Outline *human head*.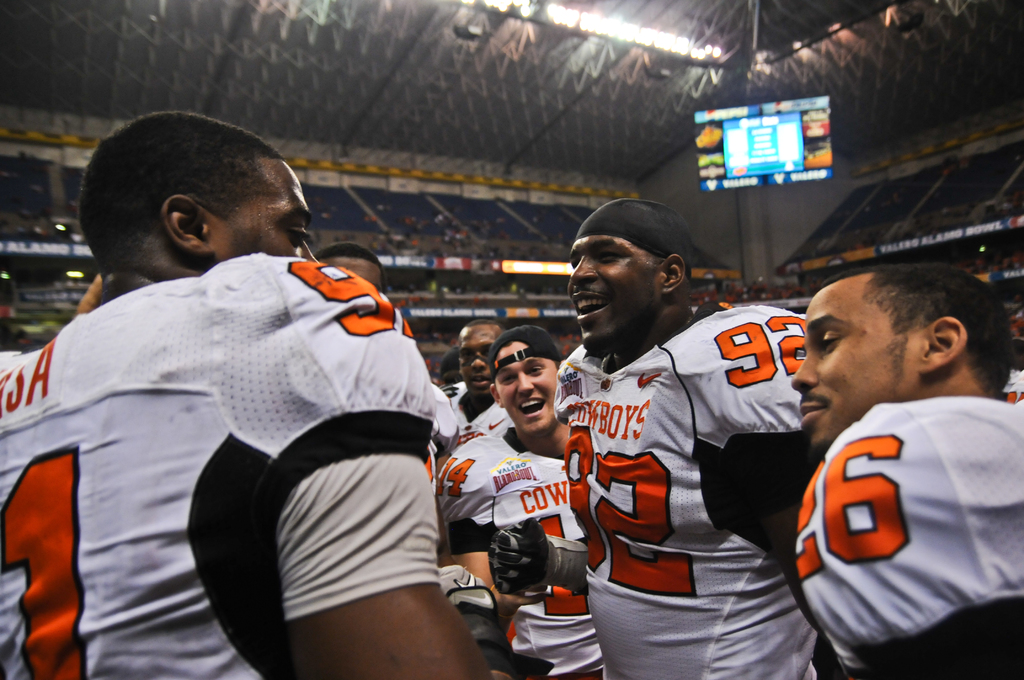
Outline: {"left": 488, "top": 321, "right": 563, "bottom": 445}.
